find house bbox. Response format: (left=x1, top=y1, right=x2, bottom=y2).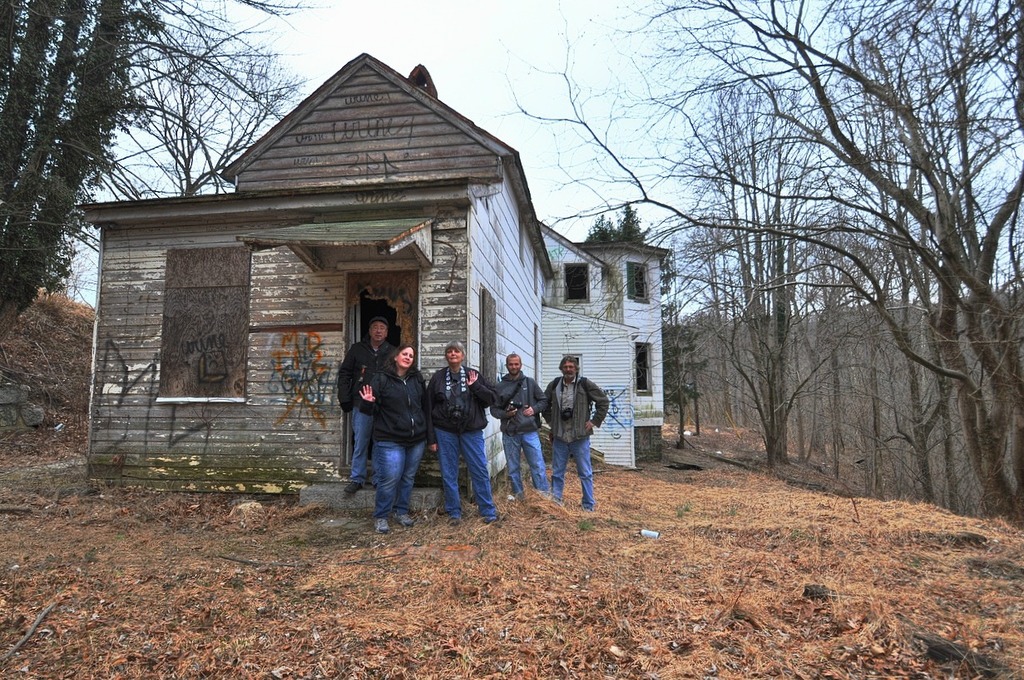
(left=528, top=219, right=609, bottom=318).
